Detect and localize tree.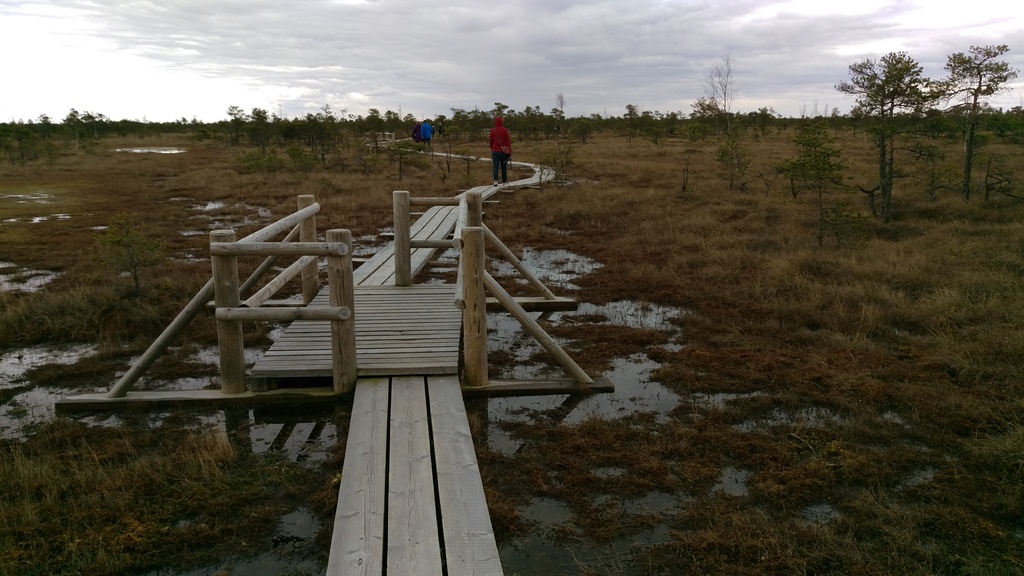
Localized at locate(931, 38, 1020, 202).
